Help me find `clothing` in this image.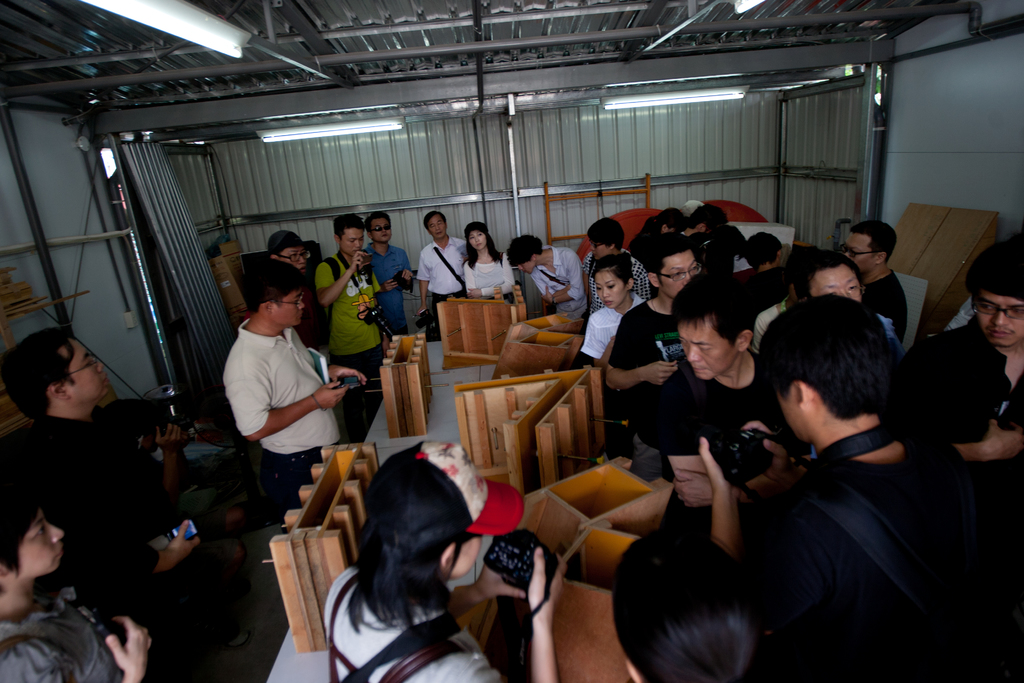
Found it: Rect(211, 306, 354, 480).
